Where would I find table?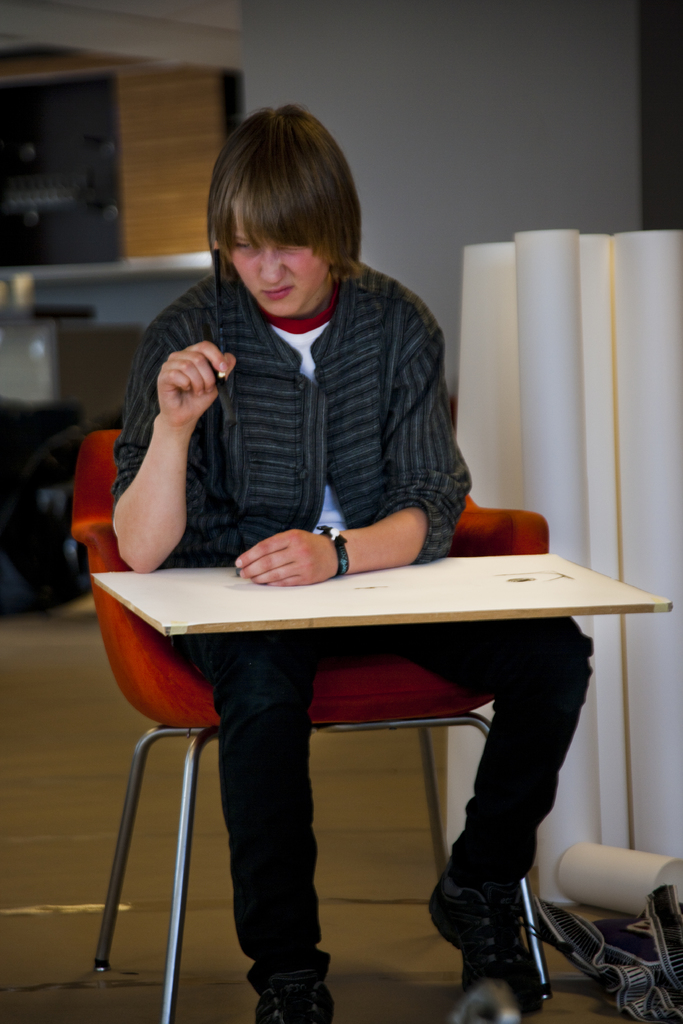
At Rect(95, 552, 675, 643).
